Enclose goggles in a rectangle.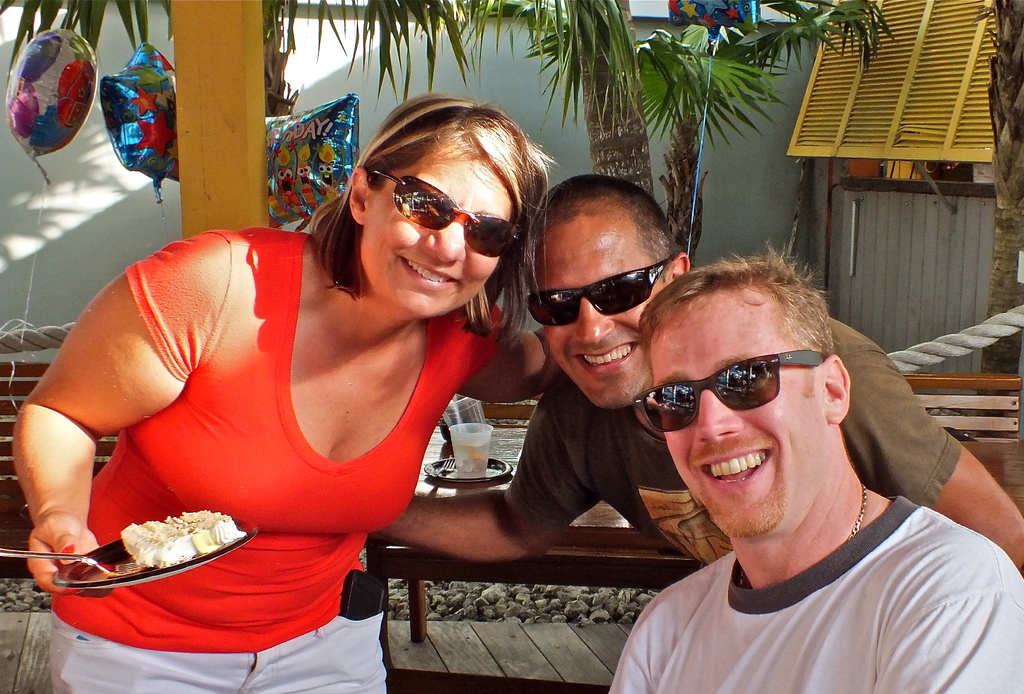
box(652, 343, 840, 428).
